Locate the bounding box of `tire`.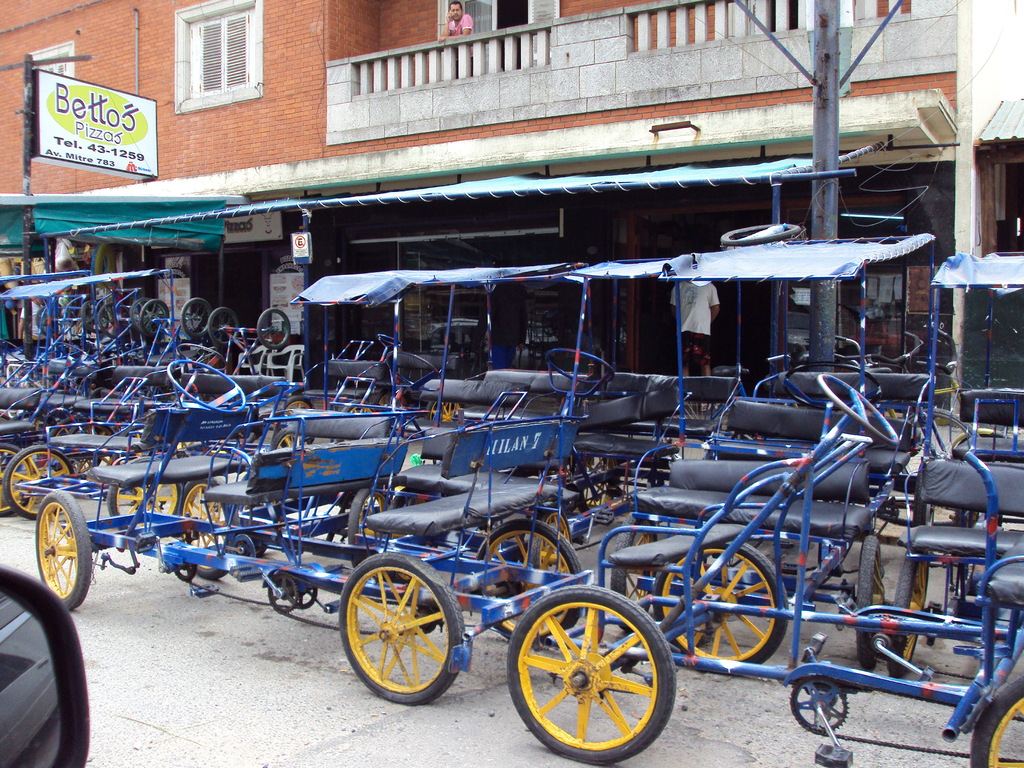
Bounding box: 873/493/980/529.
